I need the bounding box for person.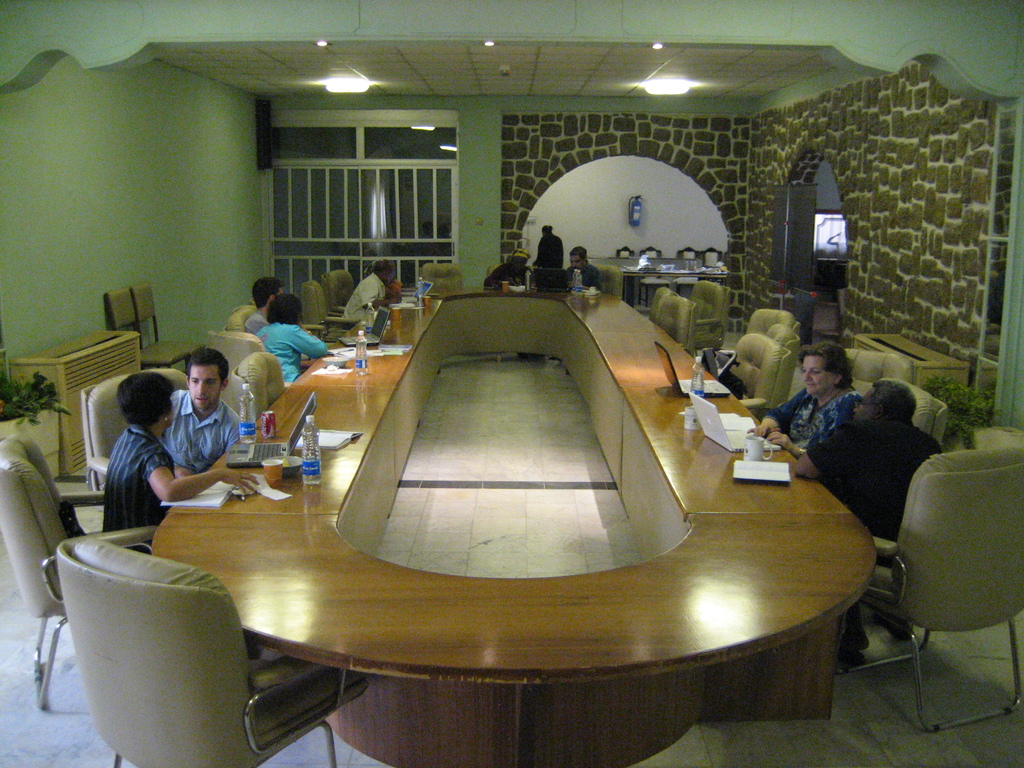
Here it is: bbox(240, 276, 282, 330).
